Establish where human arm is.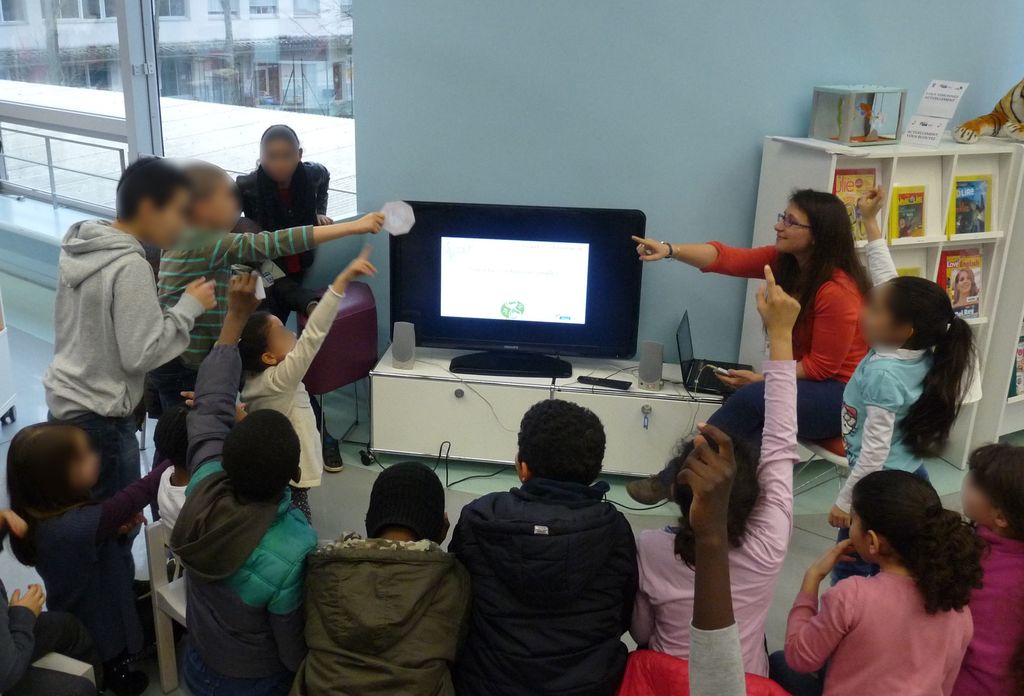
Established at bbox=[826, 374, 901, 531].
